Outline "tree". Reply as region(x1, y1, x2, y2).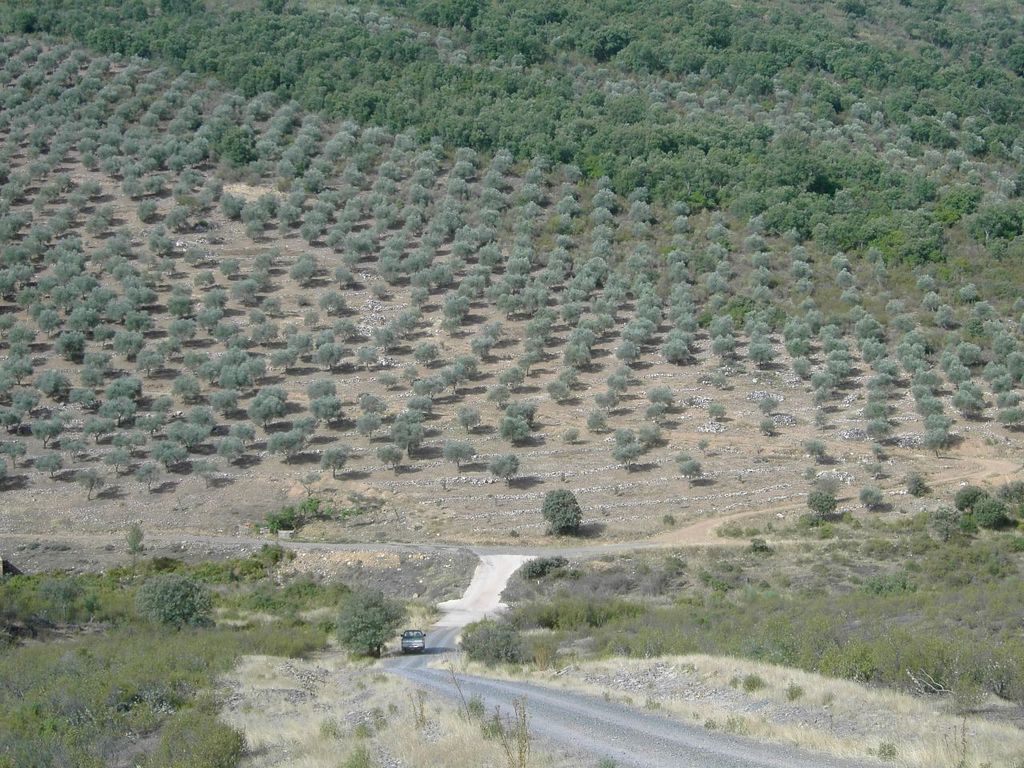
region(321, 384, 339, 396).
